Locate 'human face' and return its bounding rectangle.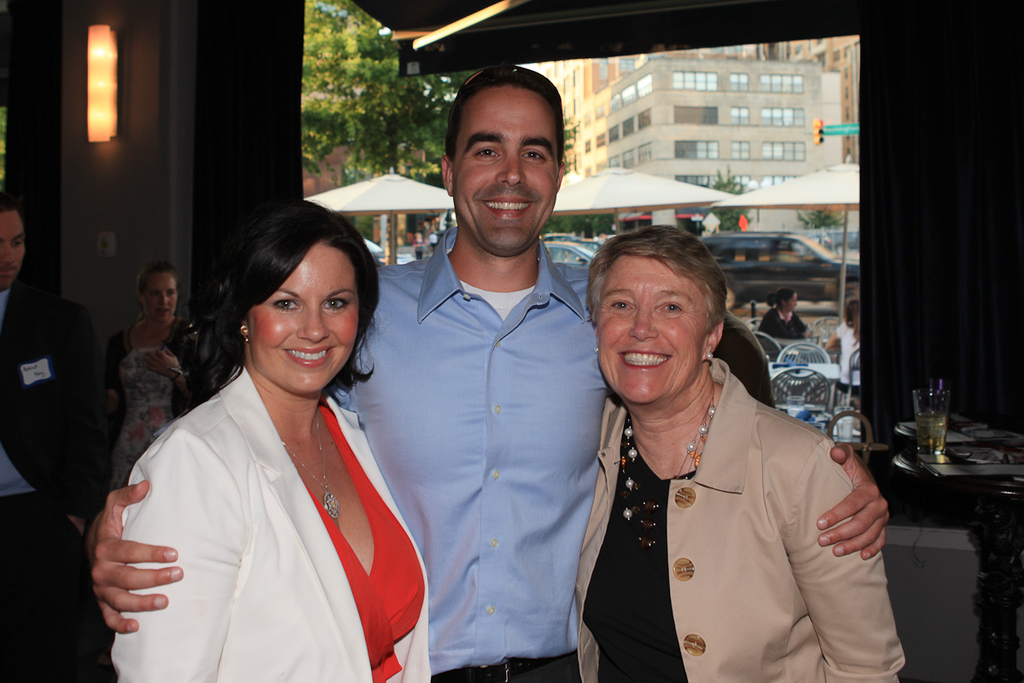
bbox=(143, 269, 181, 320).
